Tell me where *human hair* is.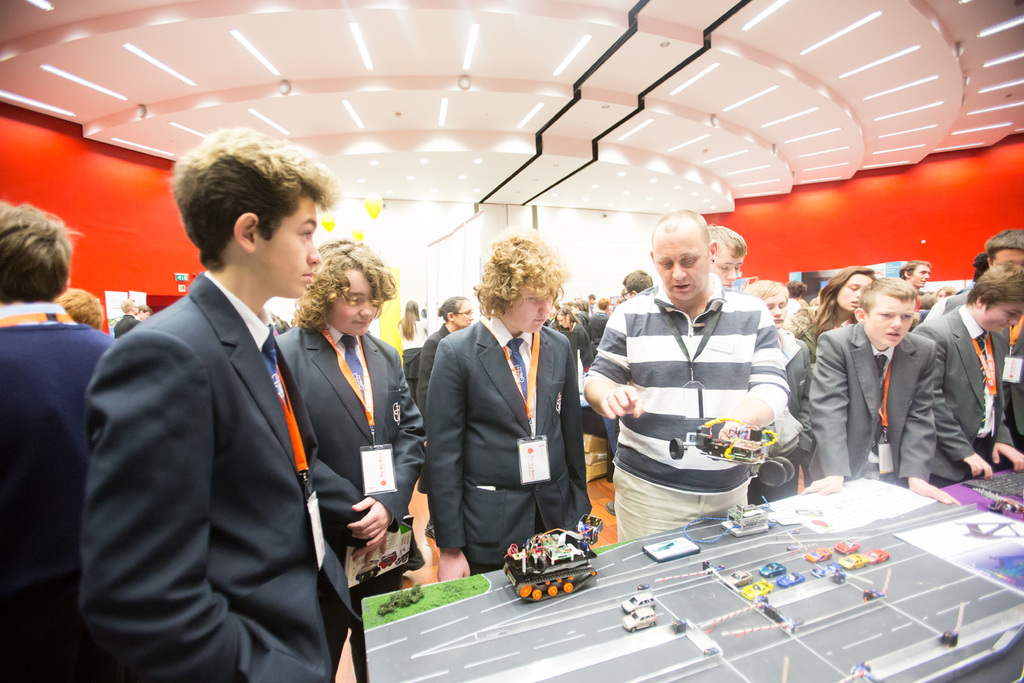
*human hair* is at [0, 195, 78, 305].
